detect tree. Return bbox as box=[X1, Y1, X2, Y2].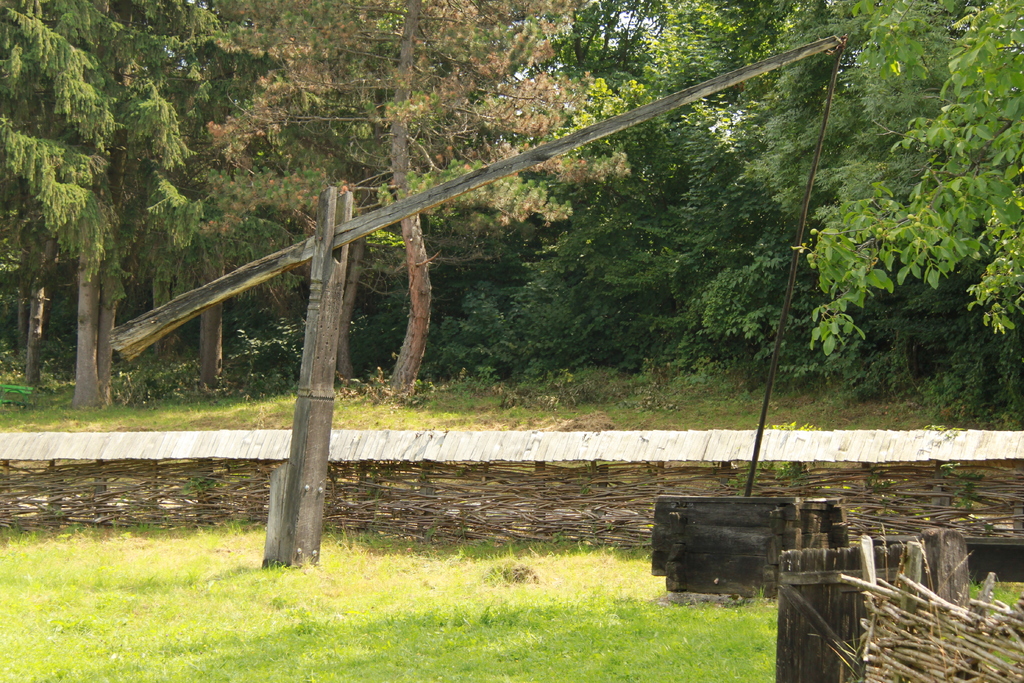
box=[16, 47, 224, 417].
